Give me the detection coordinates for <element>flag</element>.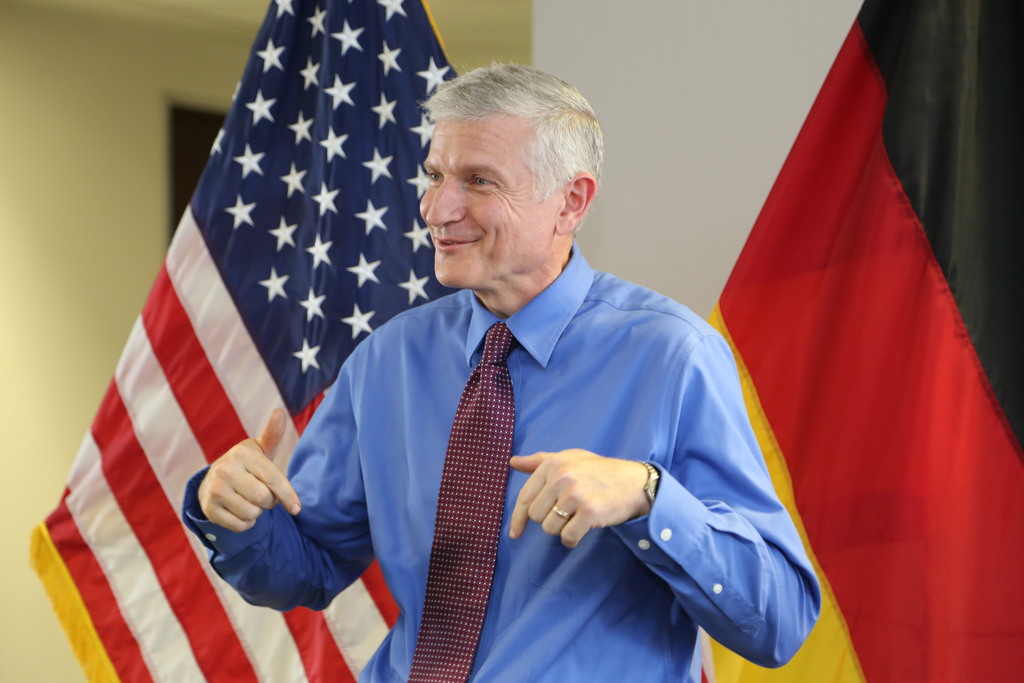
{"x1": 692, "y1": 0, "x2": 1023, "y2": 682}.
